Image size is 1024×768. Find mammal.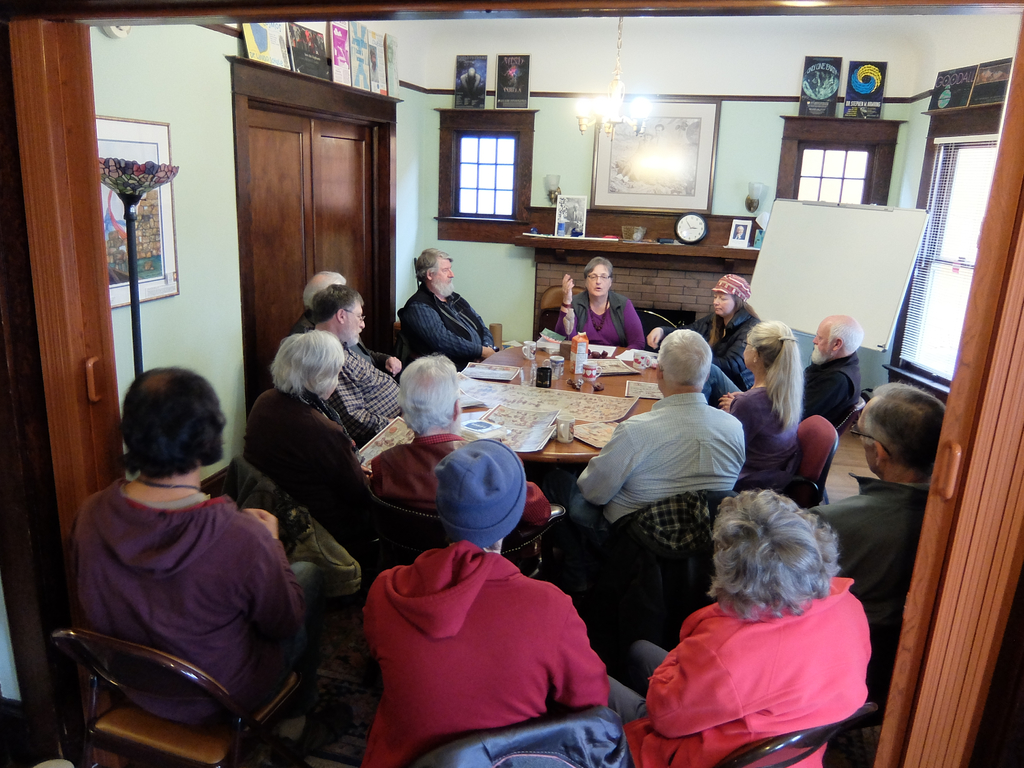
{"left": 396, "top": 246, "right": 497, "bottom": 367}.
